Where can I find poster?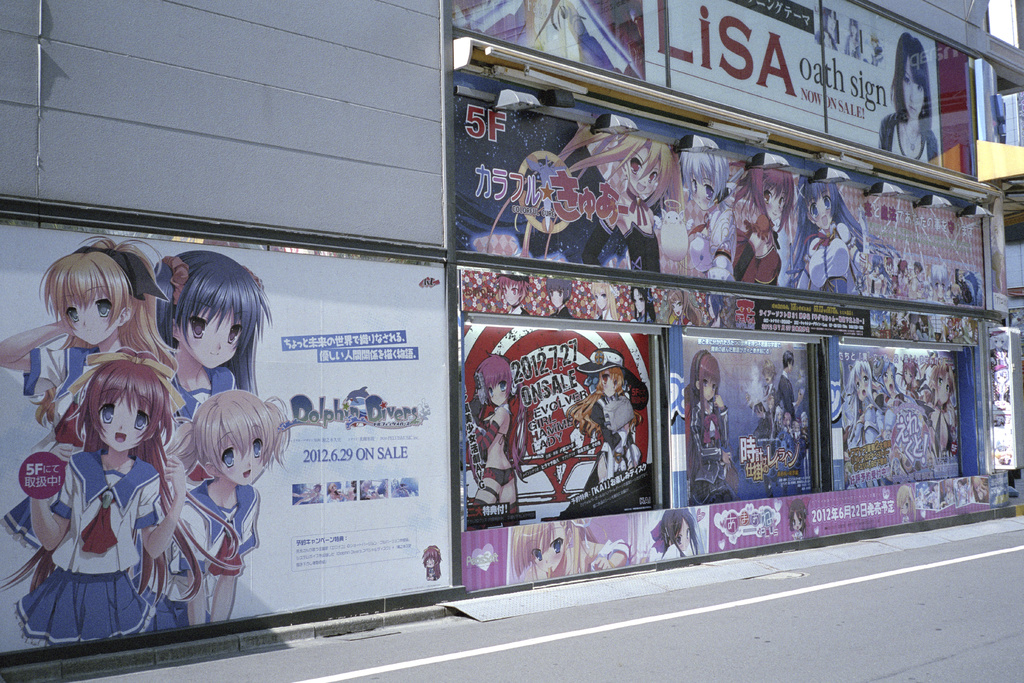
You can find it at 0 227 444 655.
